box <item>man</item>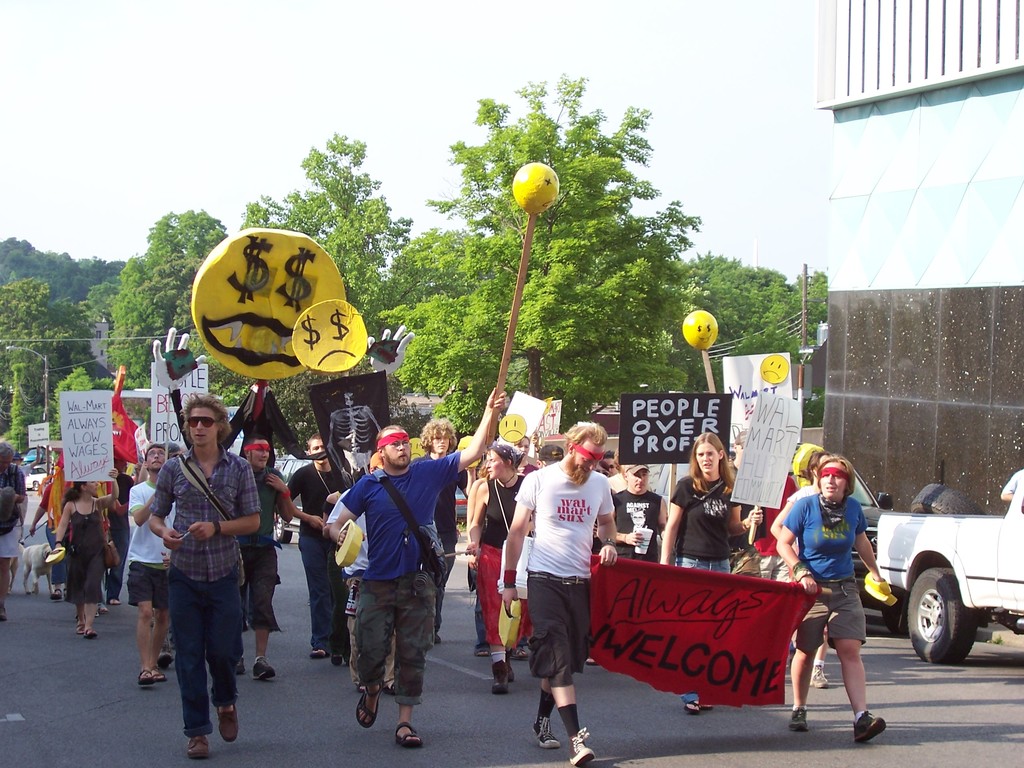
(284, 435, 340, 659)
